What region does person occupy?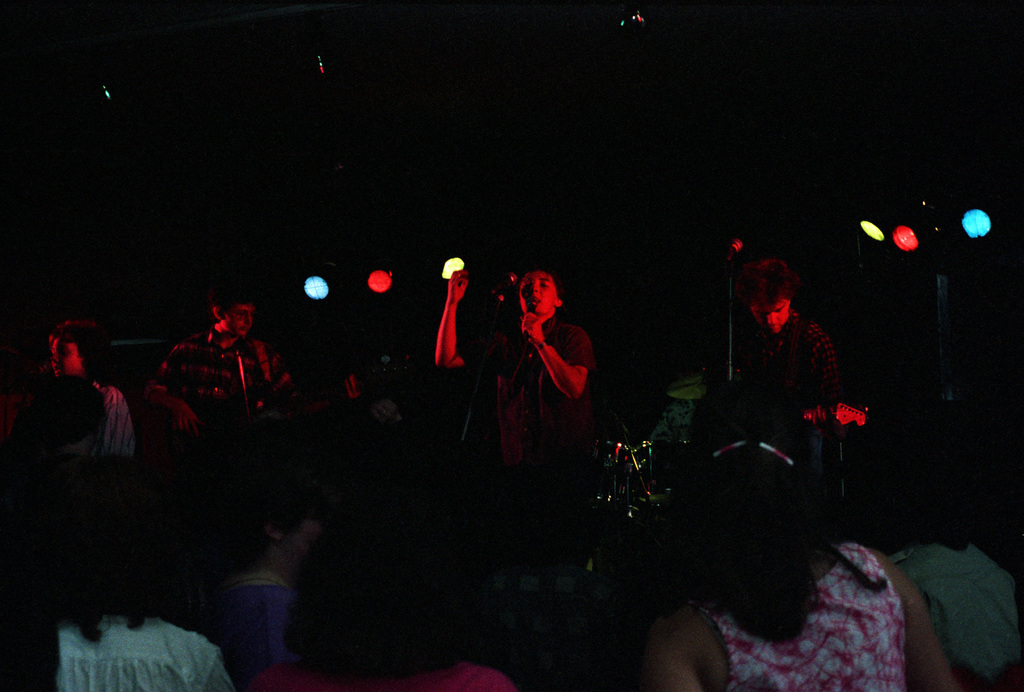
x1=740 y1=259 x2=844 y2=474.
